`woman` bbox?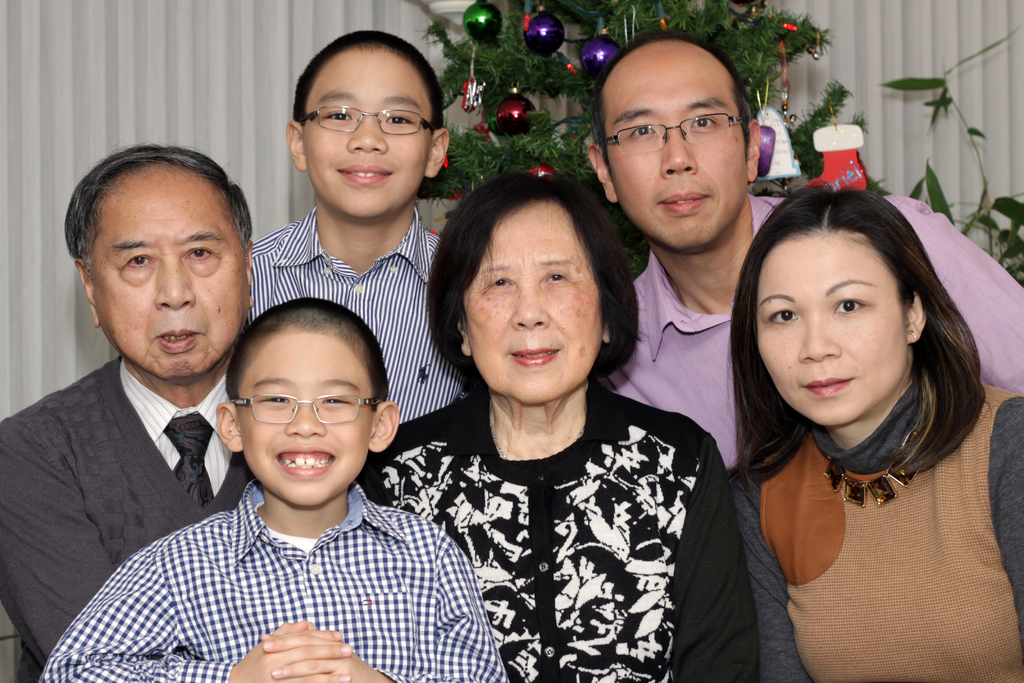
detection(378, 163, 726, 662)
